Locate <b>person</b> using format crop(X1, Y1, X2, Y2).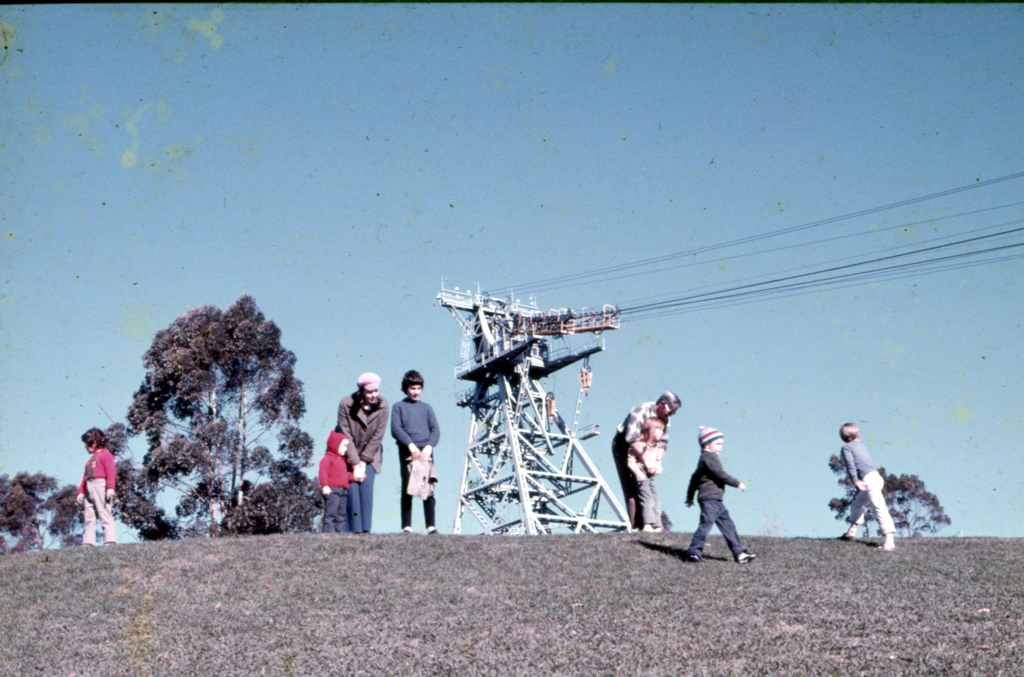
crop(67, 420, 119, 544).
